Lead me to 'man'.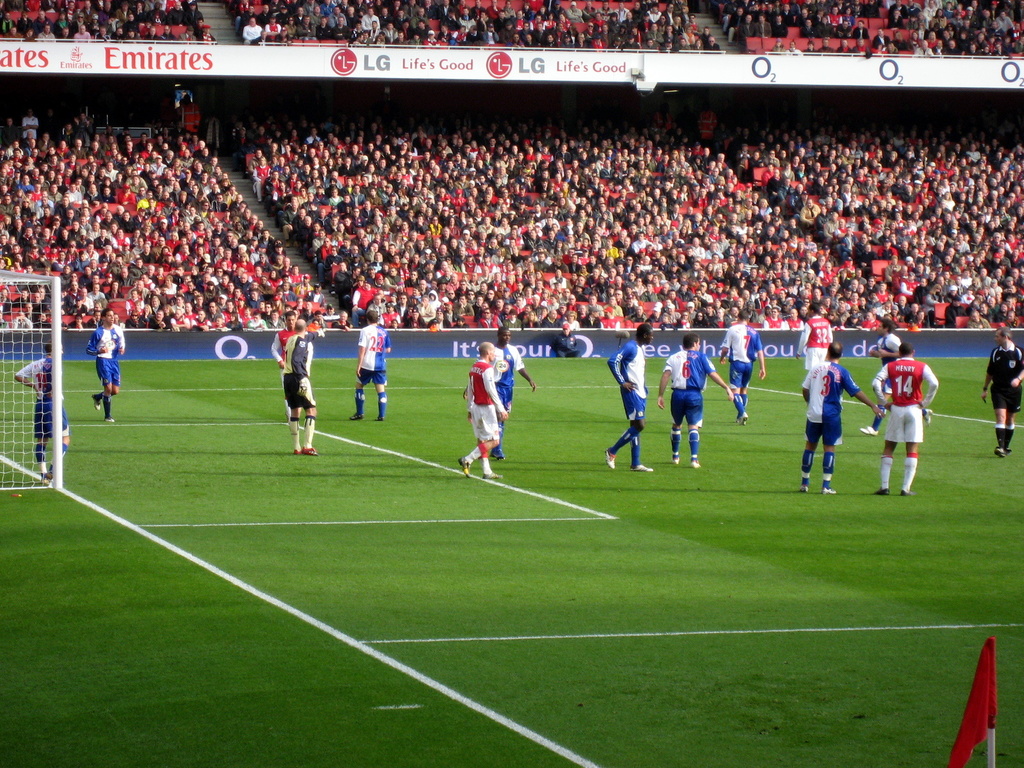
Lead to [164,148,177,165].
